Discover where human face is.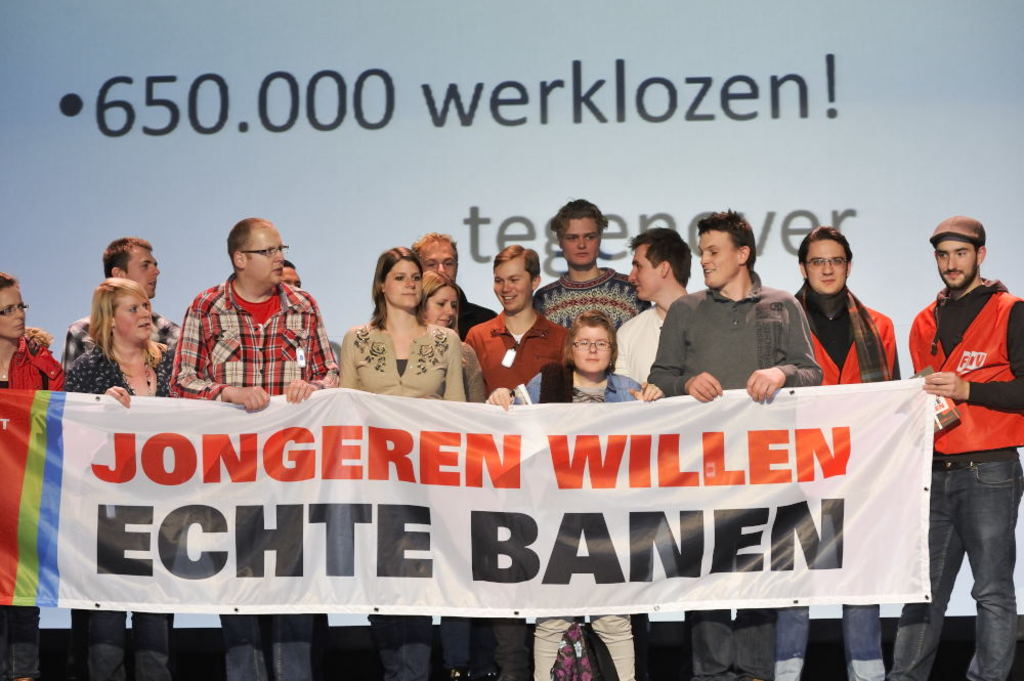
Discovered at 629/245/662/302.
